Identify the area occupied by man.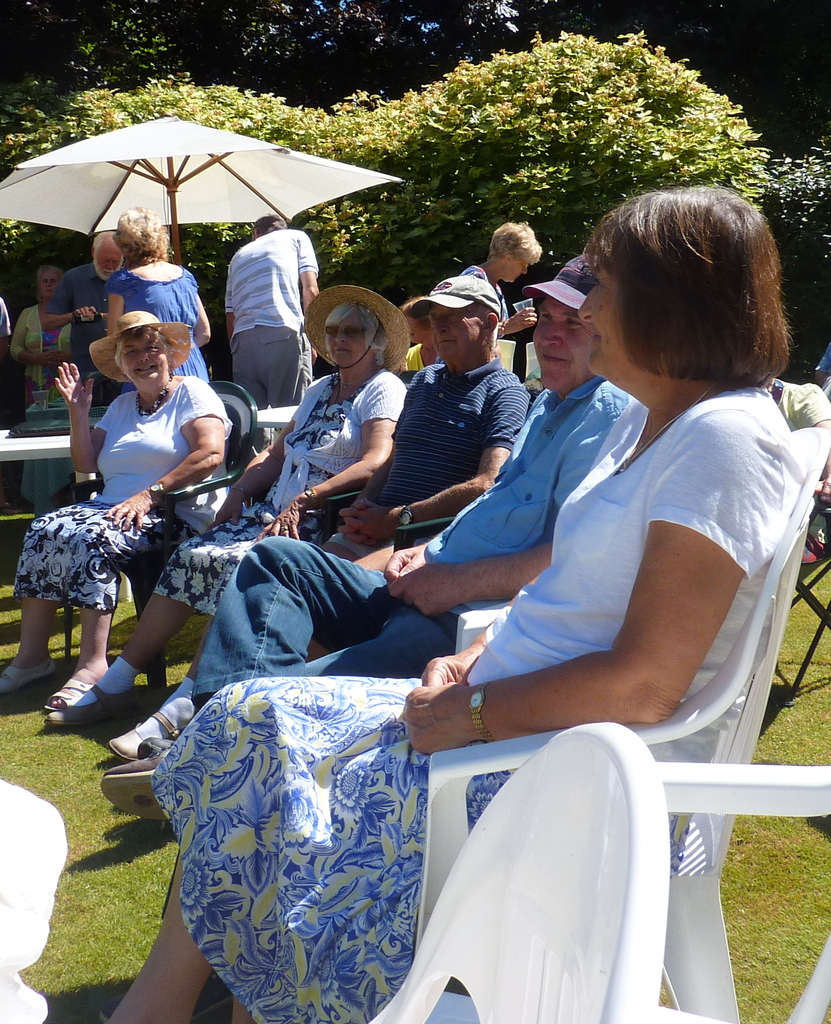
Area: 223,212,316,452.
